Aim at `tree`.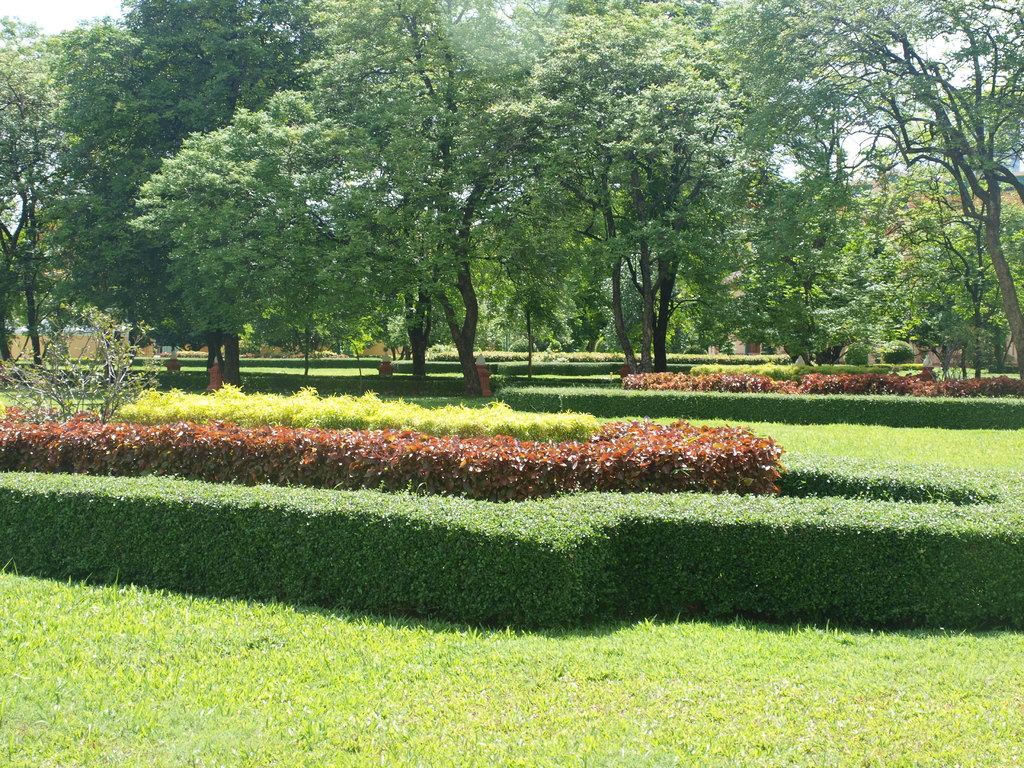
Aimed at [787, 190, 1023, 381].
